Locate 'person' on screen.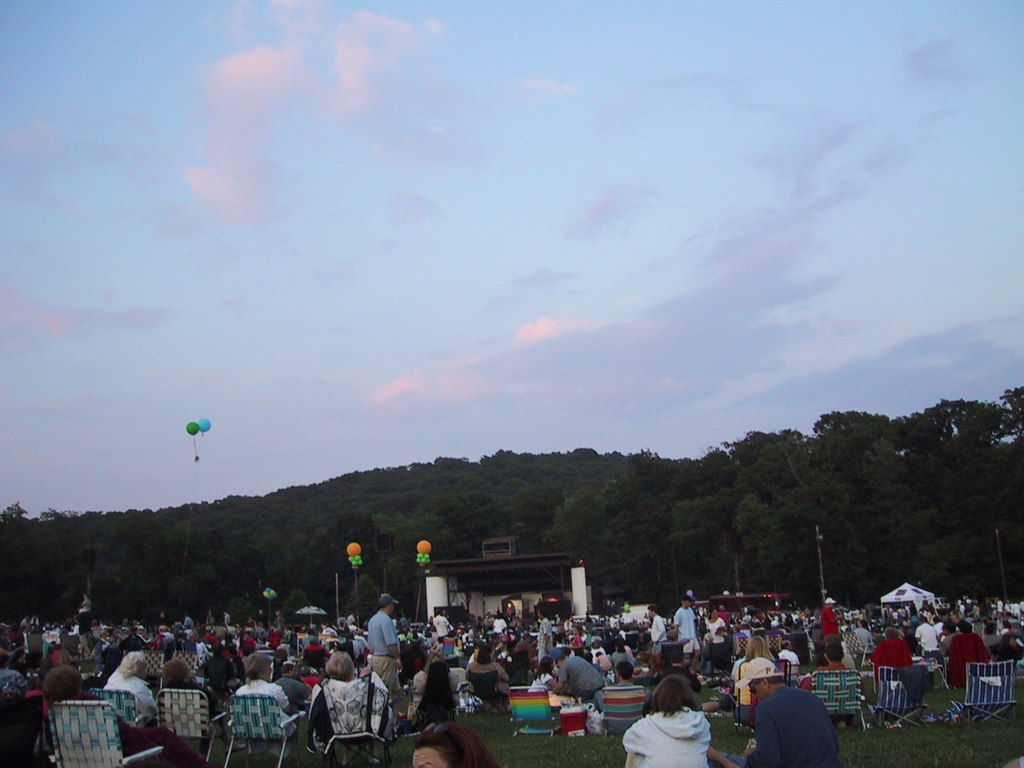
On screen at Rect(625, 681, 718, 767).
